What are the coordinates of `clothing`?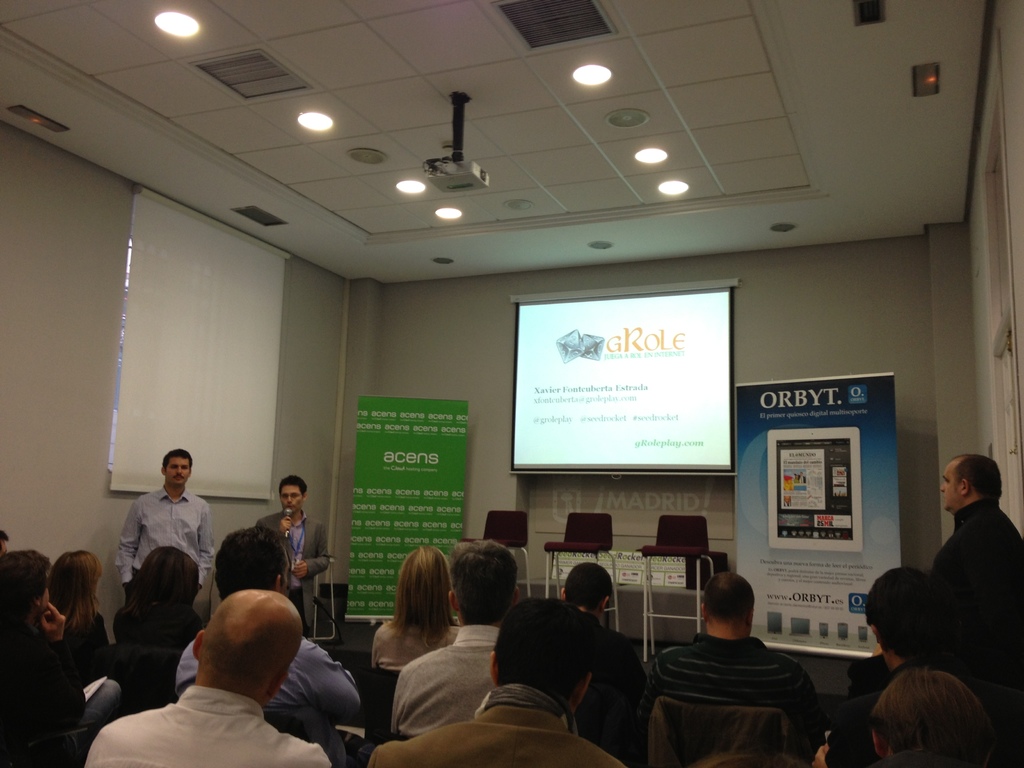
826:654:1023:767.
